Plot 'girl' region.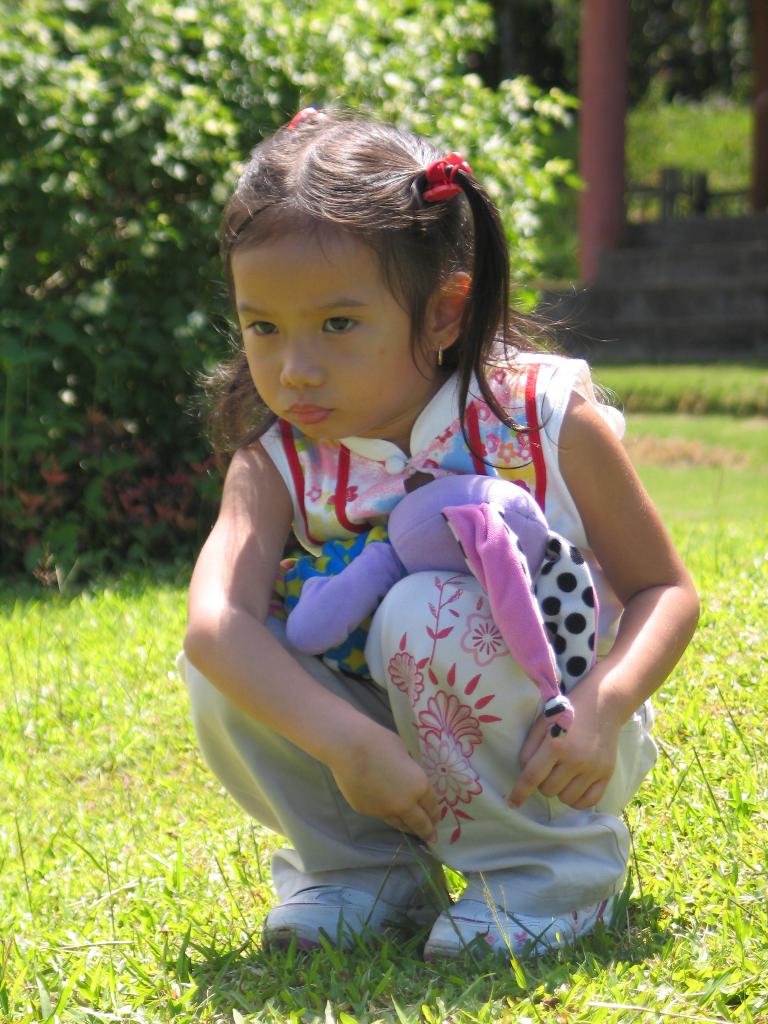
Plotted at x1=175 y1=99 x2=696 y2=960.
